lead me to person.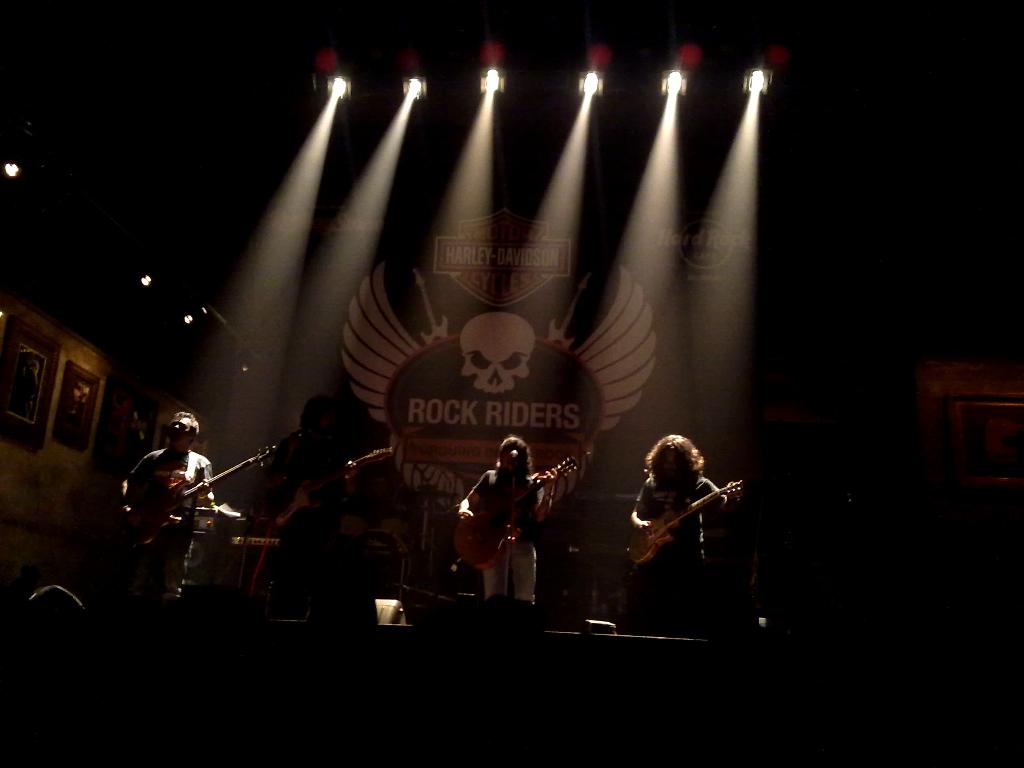
Lead to 633, 437, 728, 644.
